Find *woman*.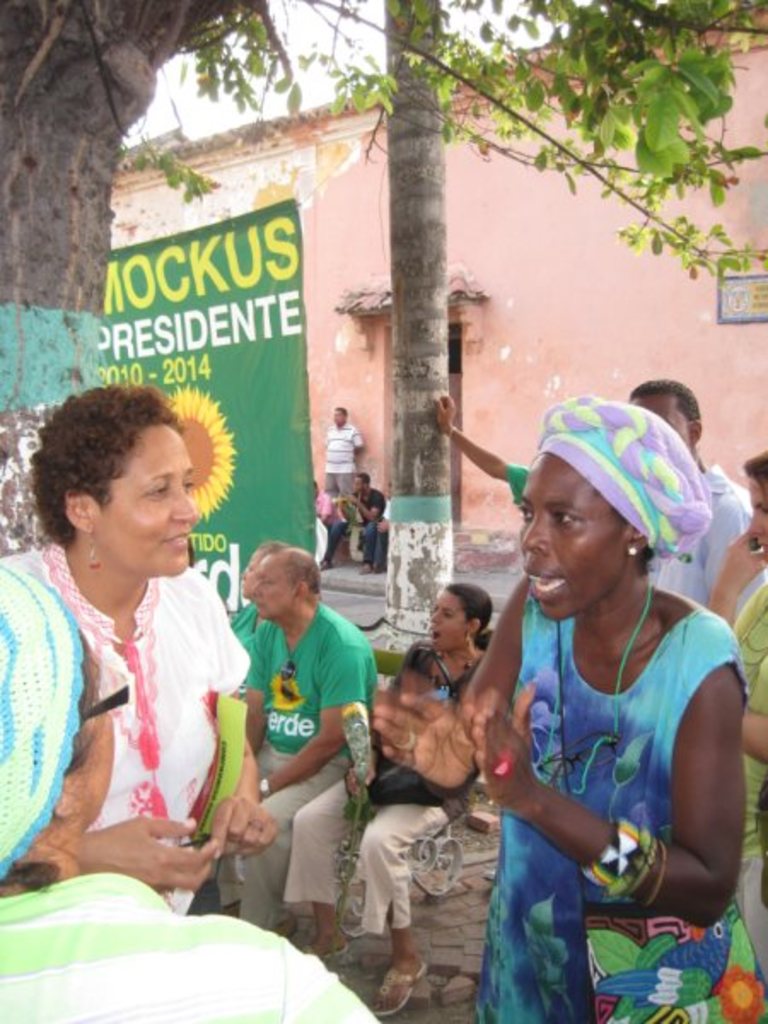
<box>705,454,766,988</box>.
